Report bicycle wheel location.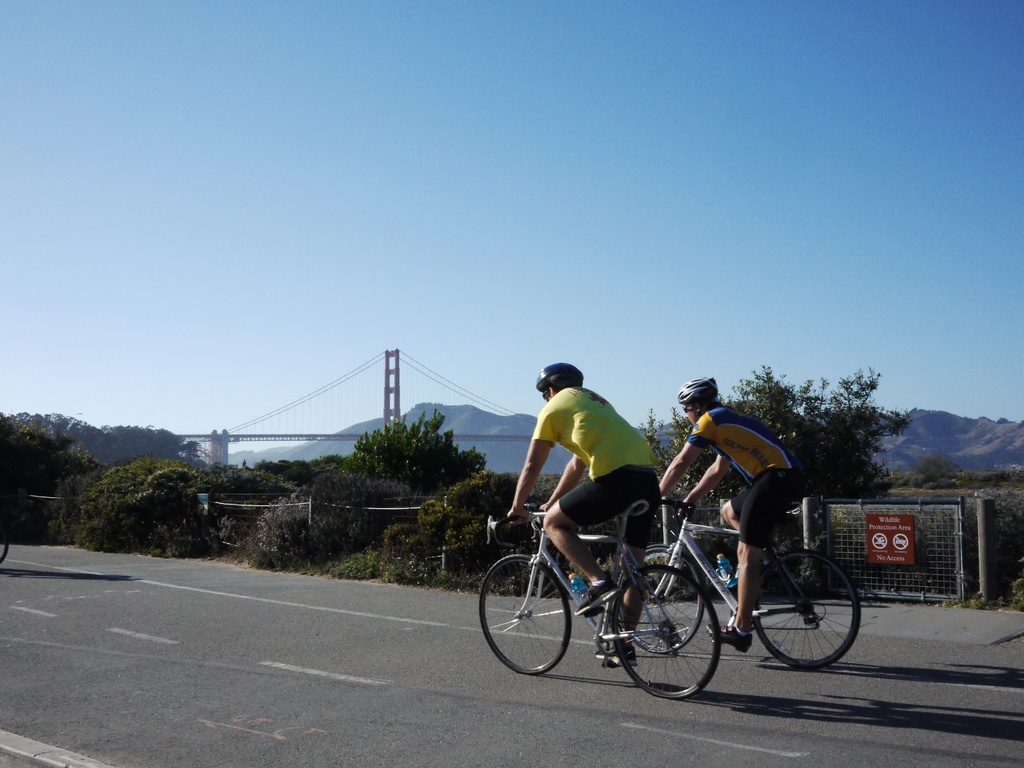
Report: region(476, 553, 575, 680).
